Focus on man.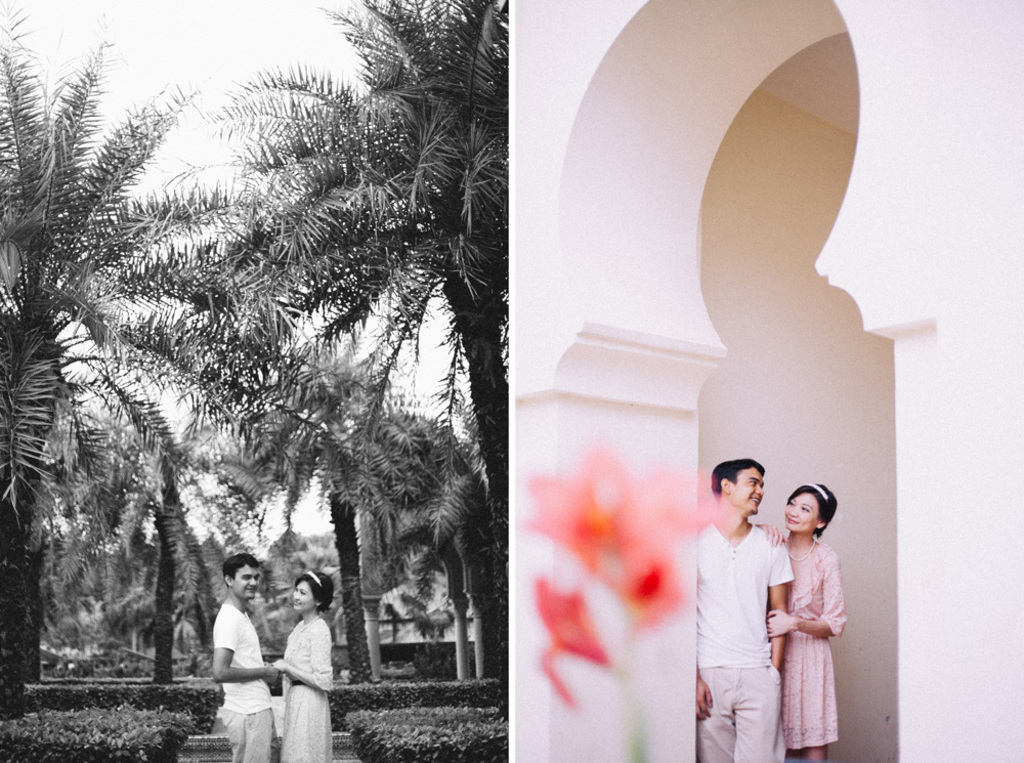
Focused at (x1=692, y1=461, x2=799, y2=762).
